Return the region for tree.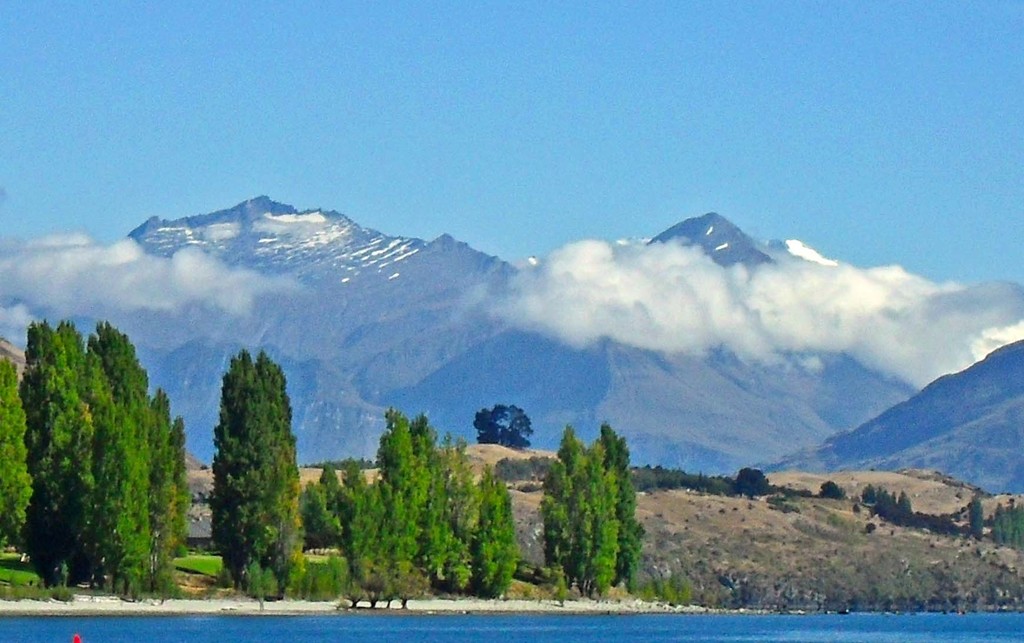
{"x1": 593, "y1": 422, "x2": 645, "y2": 594}.
